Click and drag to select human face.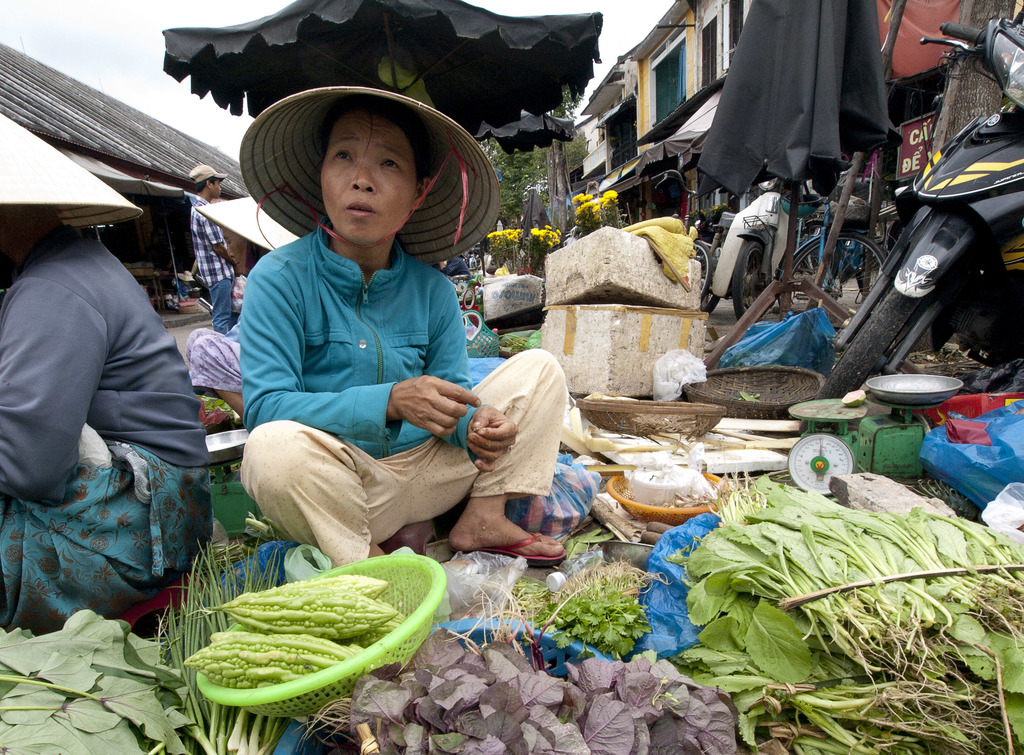
Selection: locate(205, 172, 228, 199).
